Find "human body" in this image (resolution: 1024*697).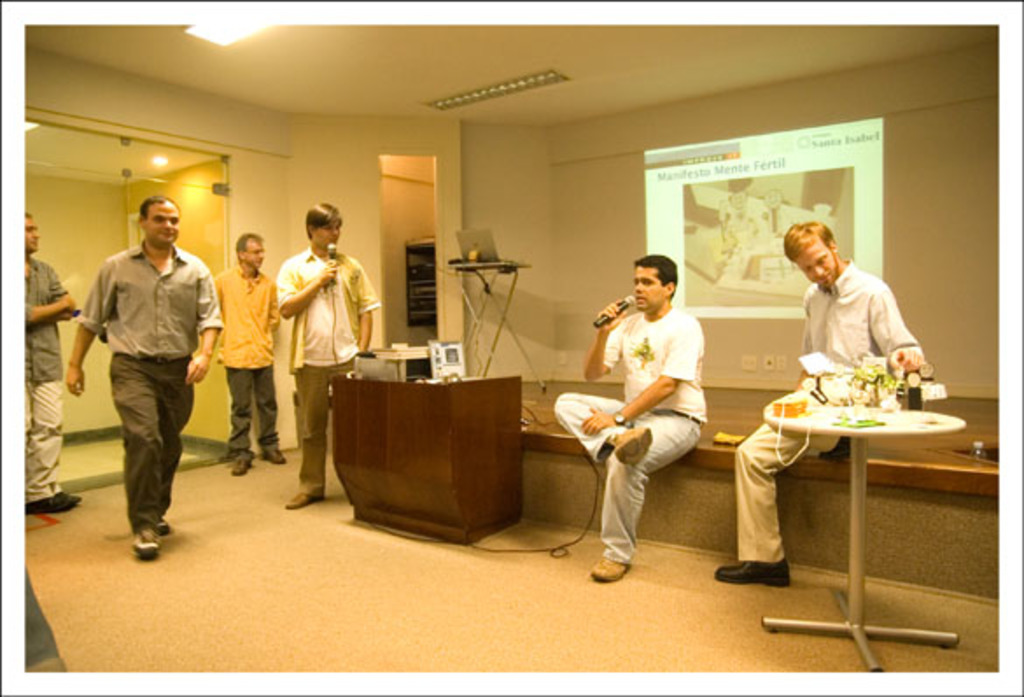
x1=7 y1=252 x2=77 y2=511.
